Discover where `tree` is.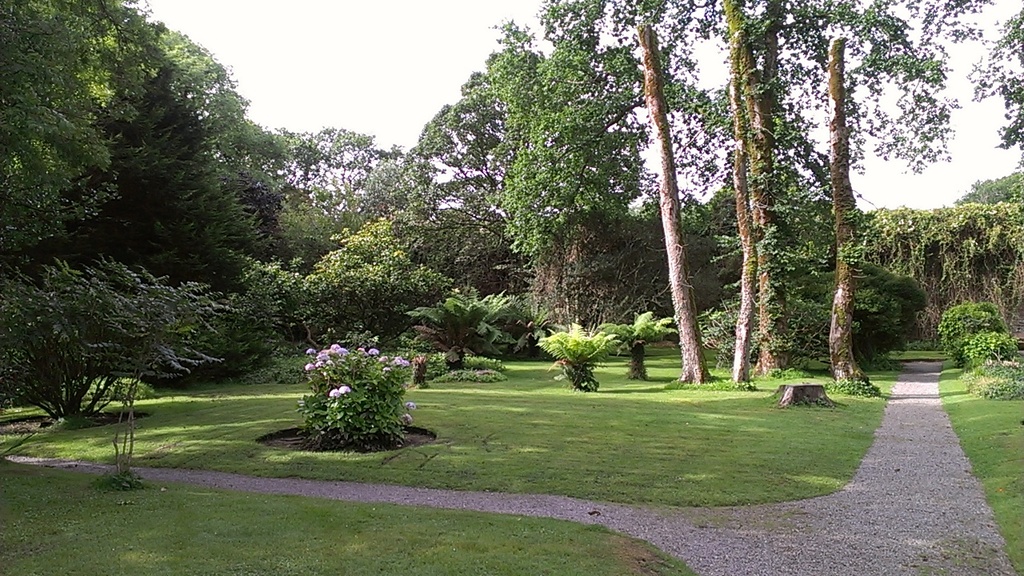
Discovered at rect(352, 149, 446, 254).
